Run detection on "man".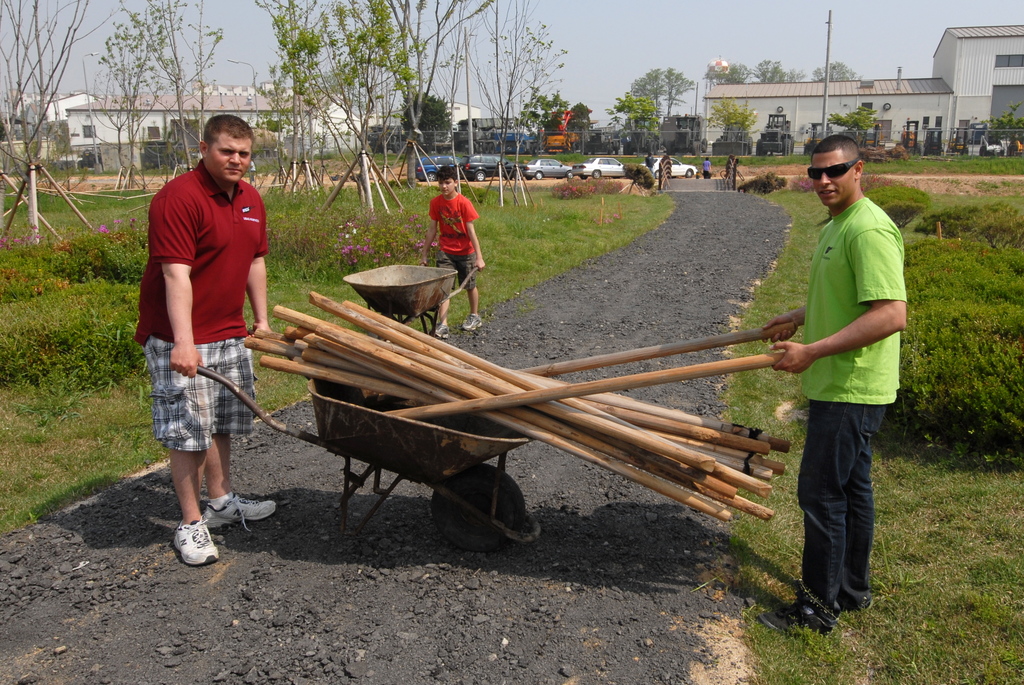
Result: box=[131, 113, 277, 570].
